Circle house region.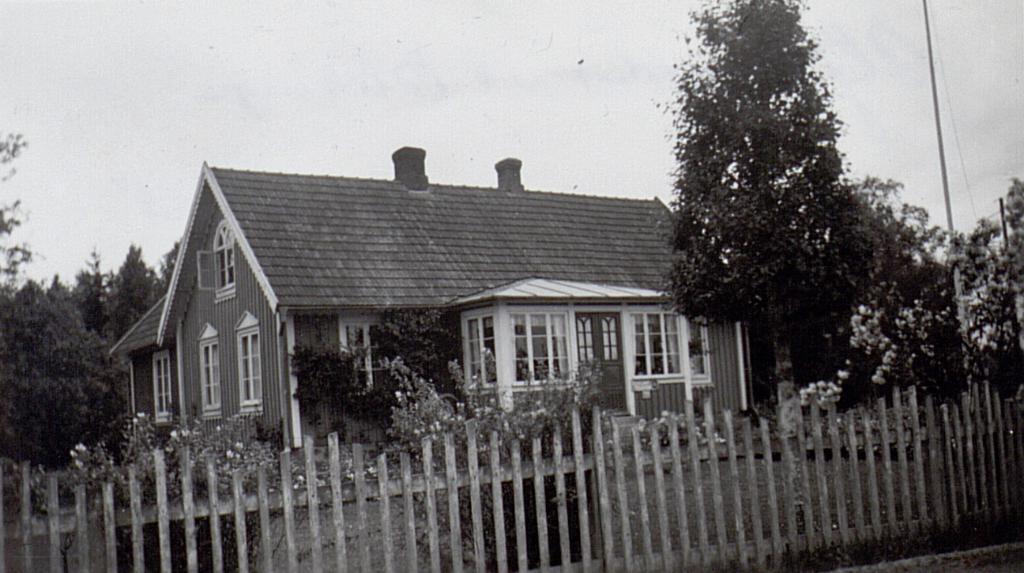
Region: rect(89, 146, 761, 481).
